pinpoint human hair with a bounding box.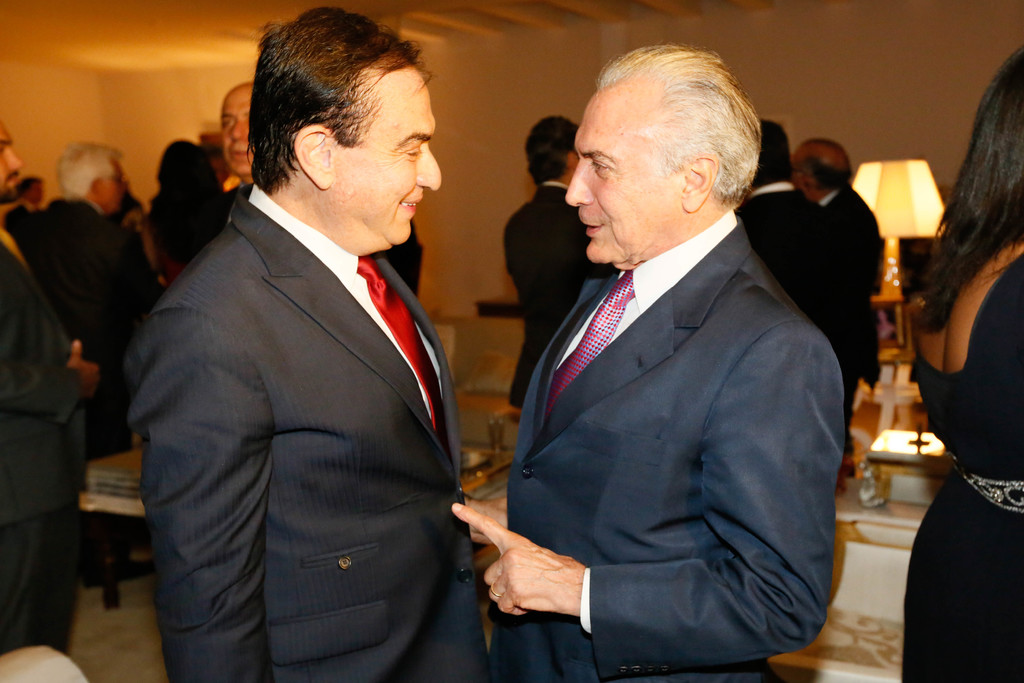
[left=252, top=10, right=426, bottom=195].
